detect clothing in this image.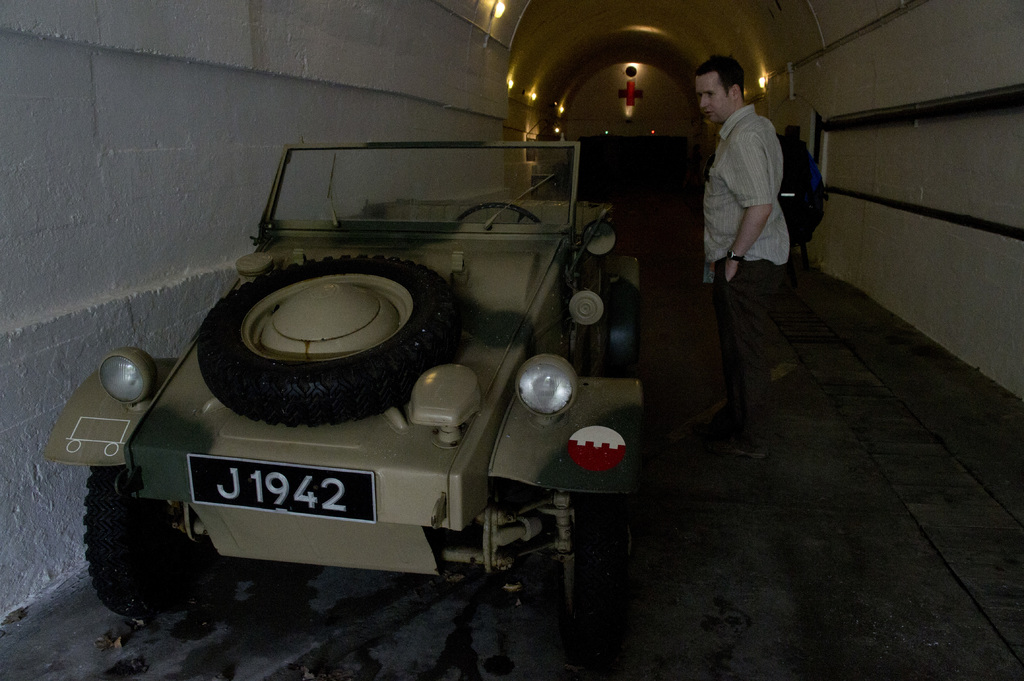
Detection: [708,75,810,293].
